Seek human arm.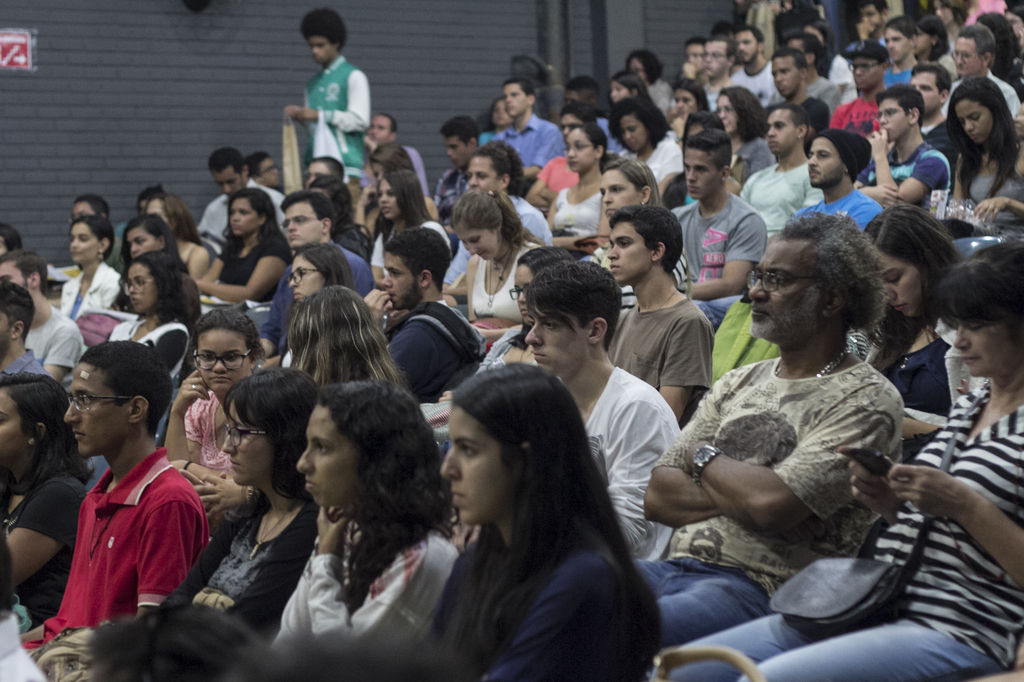
[left=659, top=313, right=713, bottom=427].
